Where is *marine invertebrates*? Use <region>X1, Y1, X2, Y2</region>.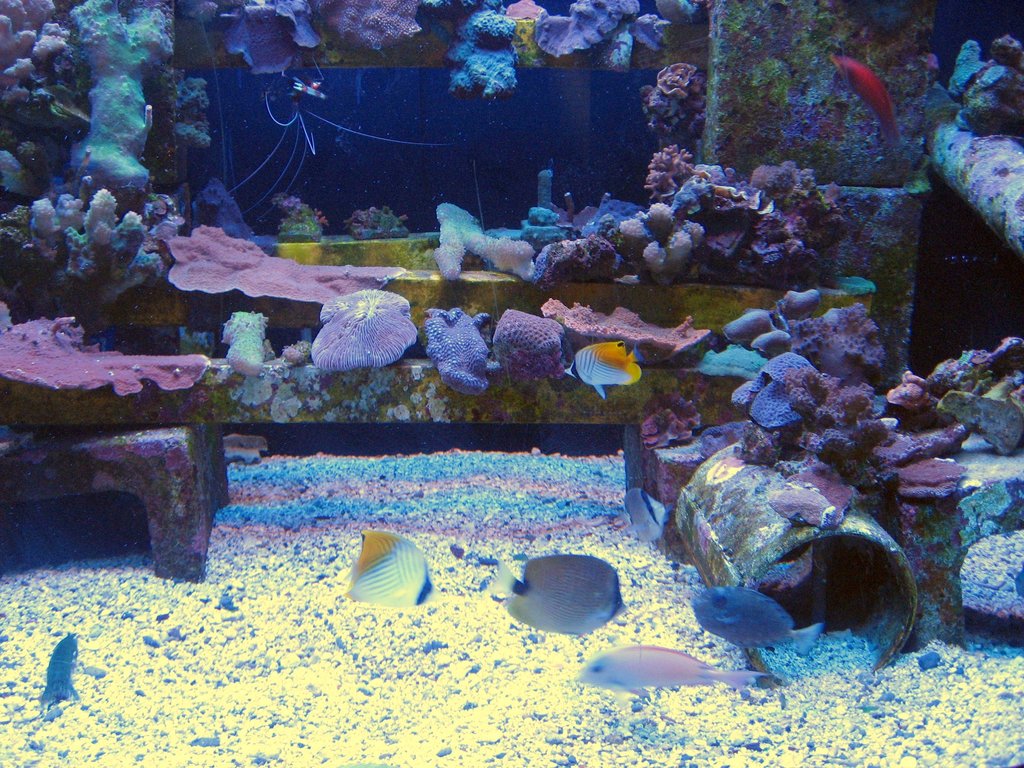
<region>163, 35, 233, 188</region>.
